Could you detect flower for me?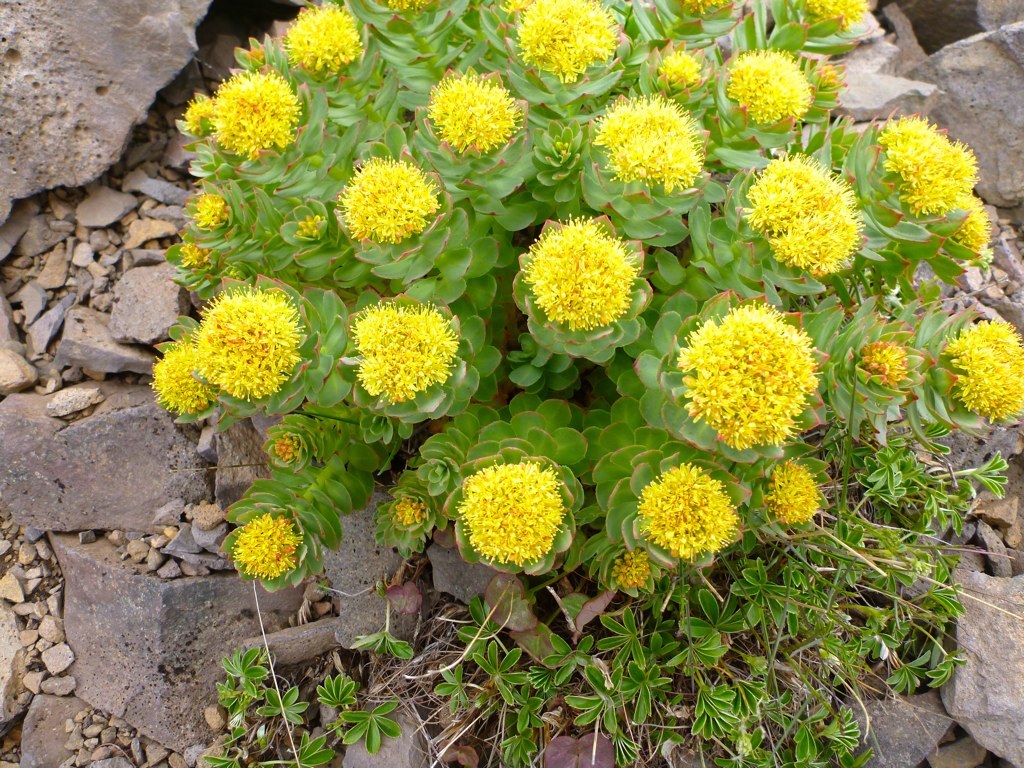
Detection result: <box>859,337,911,379</box>.
